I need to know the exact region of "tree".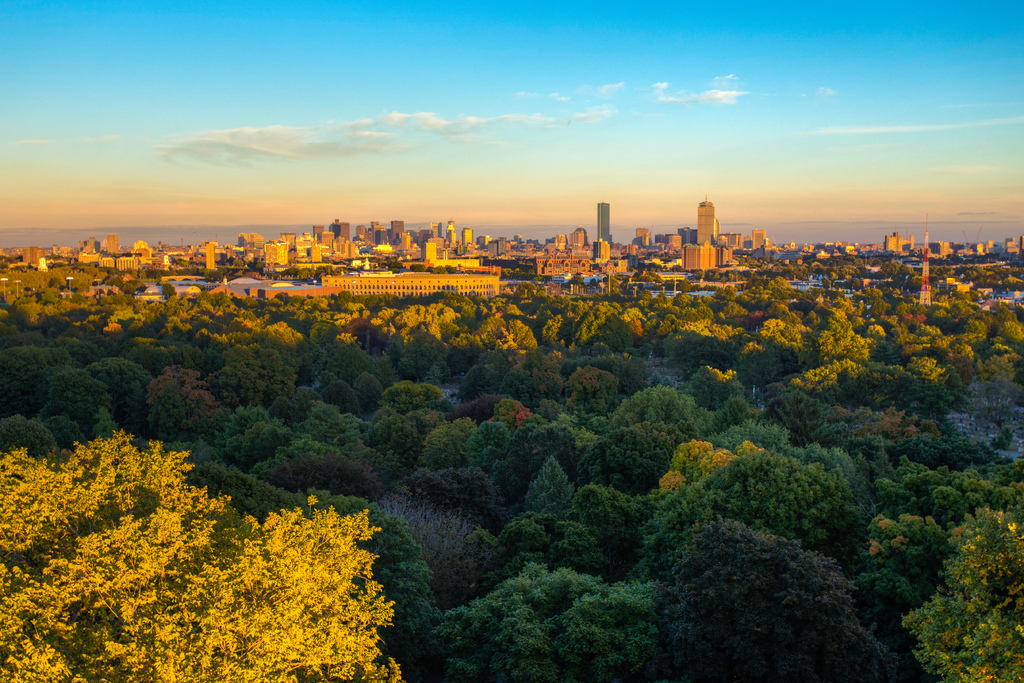
Region: detection(569, 485, 666, 575).
